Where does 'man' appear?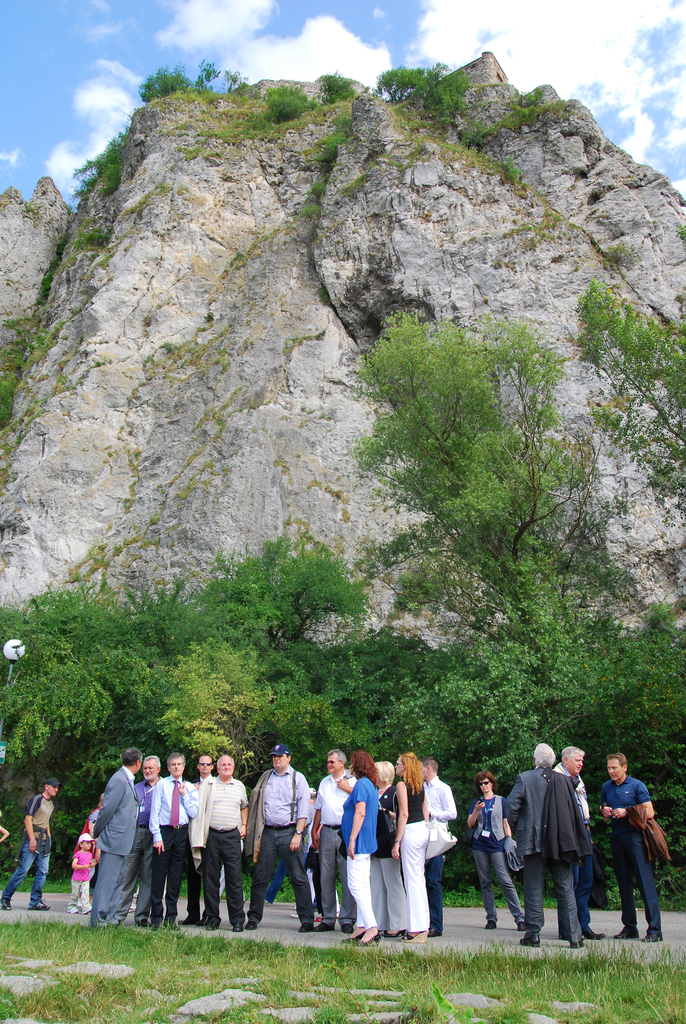
Appears at (0, 778, 60, 911).
